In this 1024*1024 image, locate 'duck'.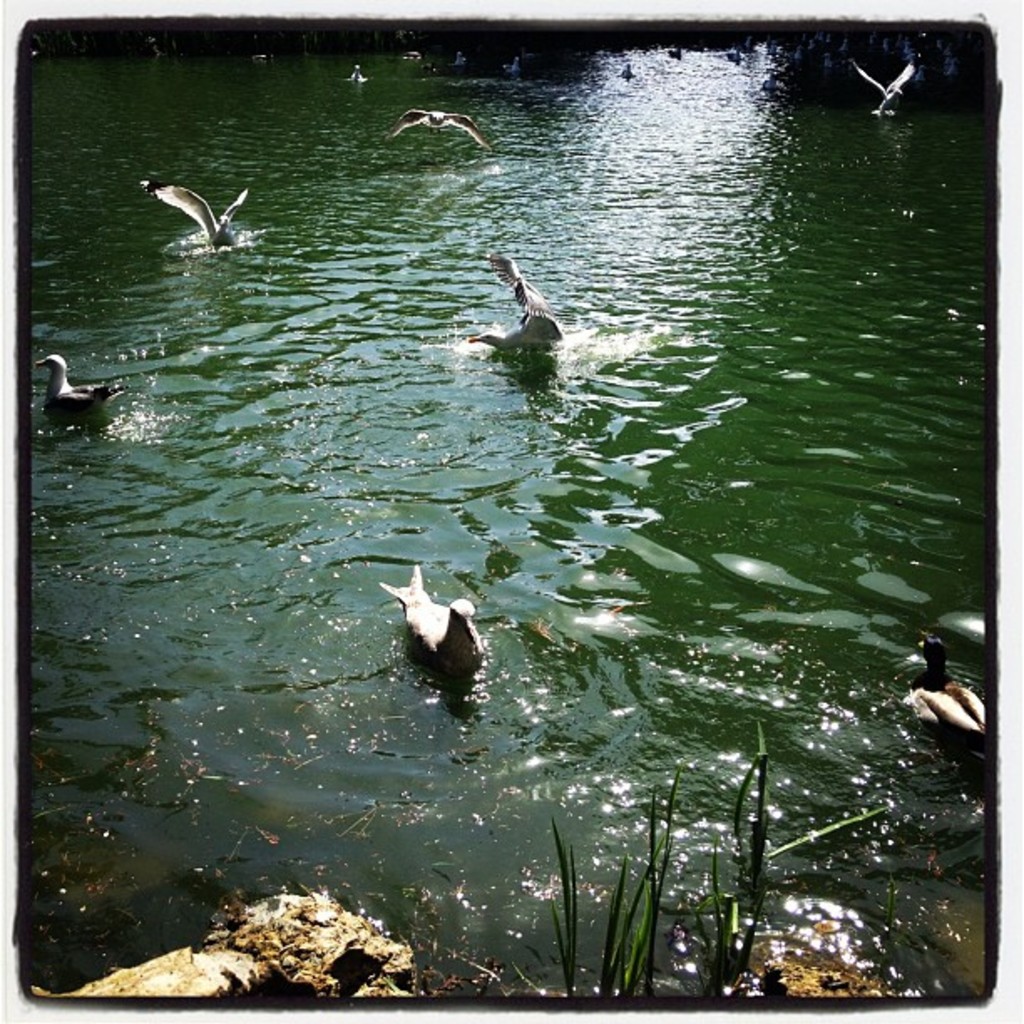
Bounding box: 904:617:991:741.
